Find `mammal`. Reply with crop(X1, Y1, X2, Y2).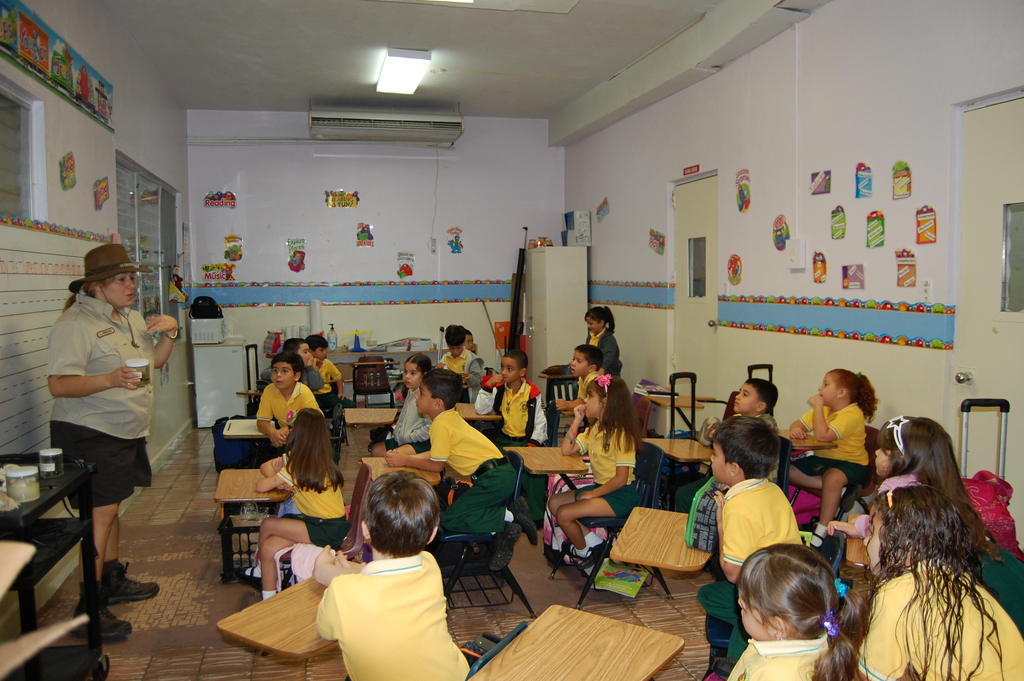
crop(319, 472, 468, 680).
